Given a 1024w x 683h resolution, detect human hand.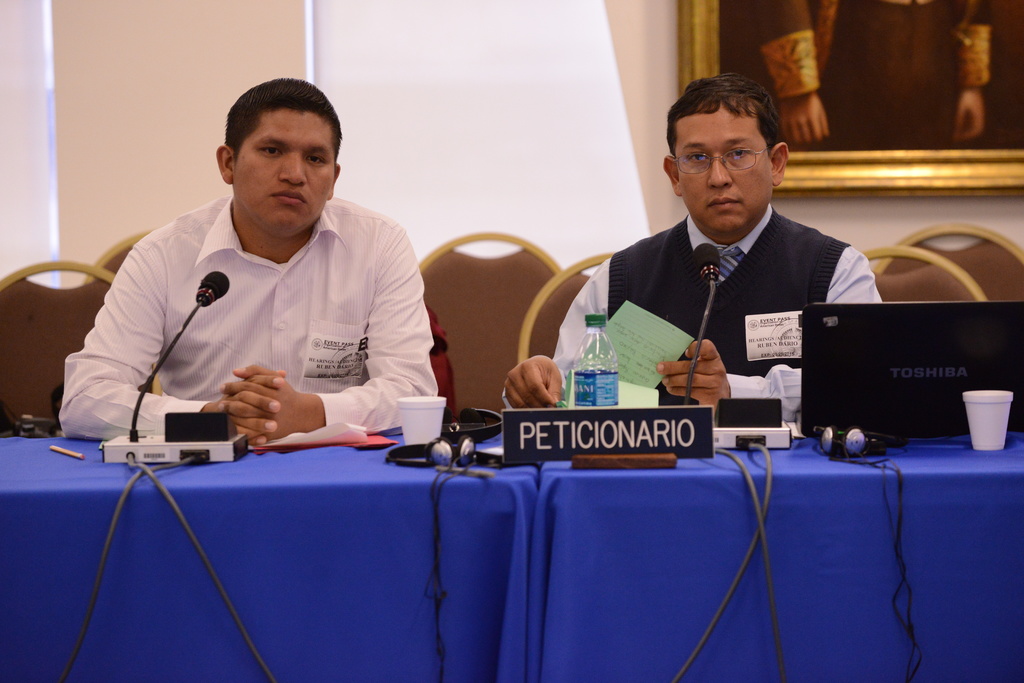
<bbox>500, 348, 570, 416</bbox>.
